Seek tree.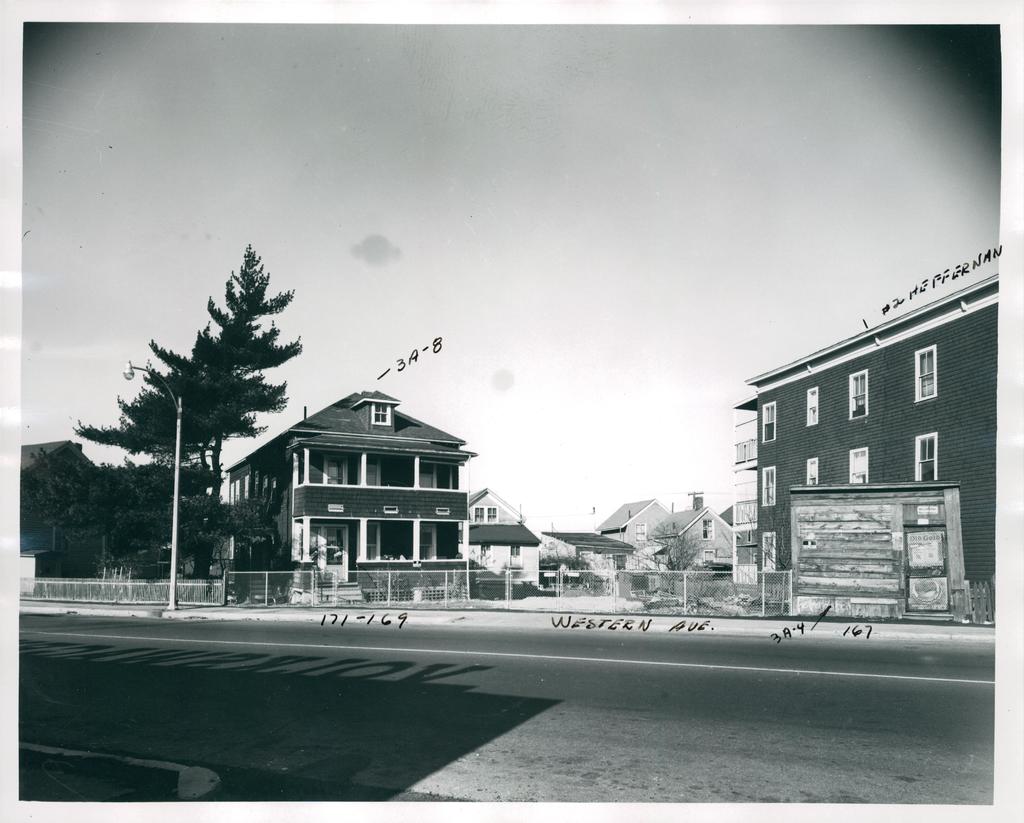
left=88, top=230, right=316, bottom=587.
